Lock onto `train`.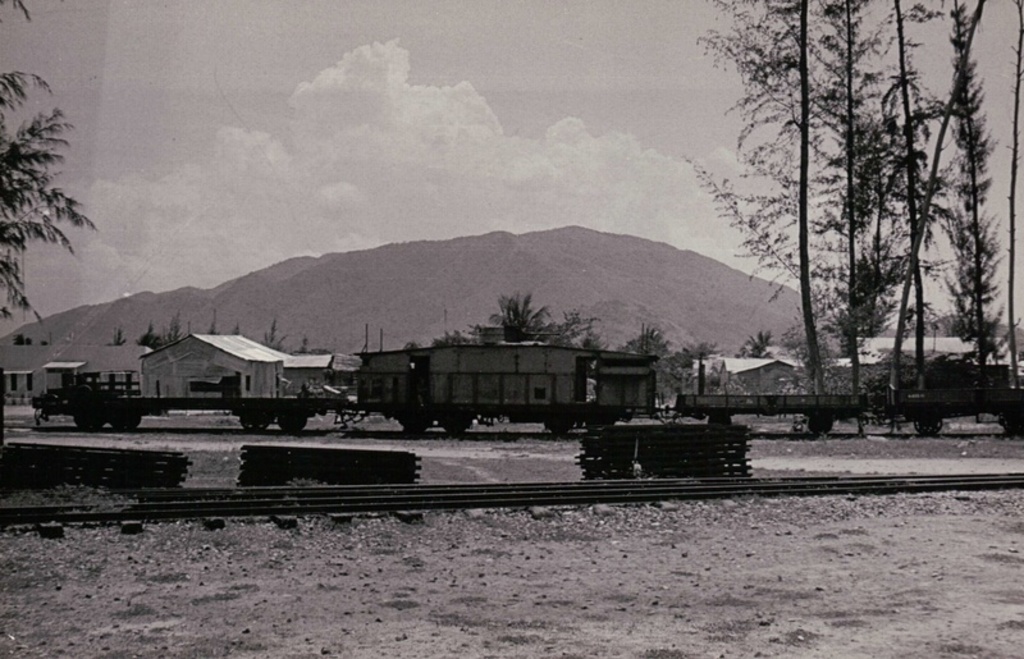
Locked: 31:344:1023:431.
